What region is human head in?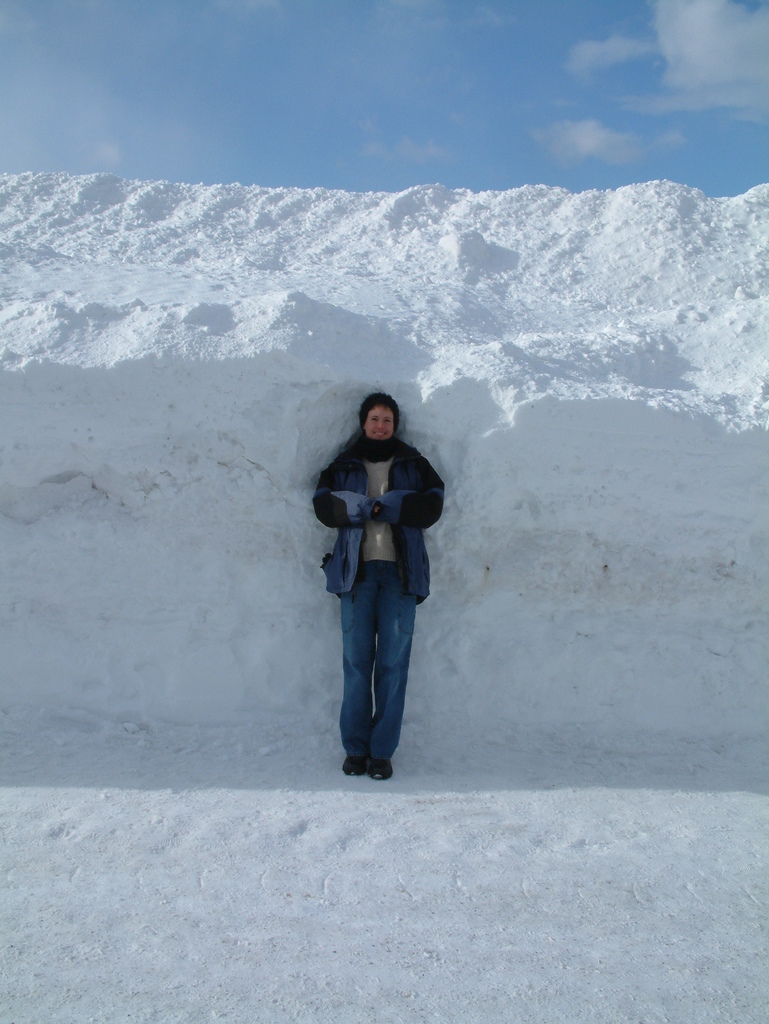
Rect(347, 387, 416, 451).
